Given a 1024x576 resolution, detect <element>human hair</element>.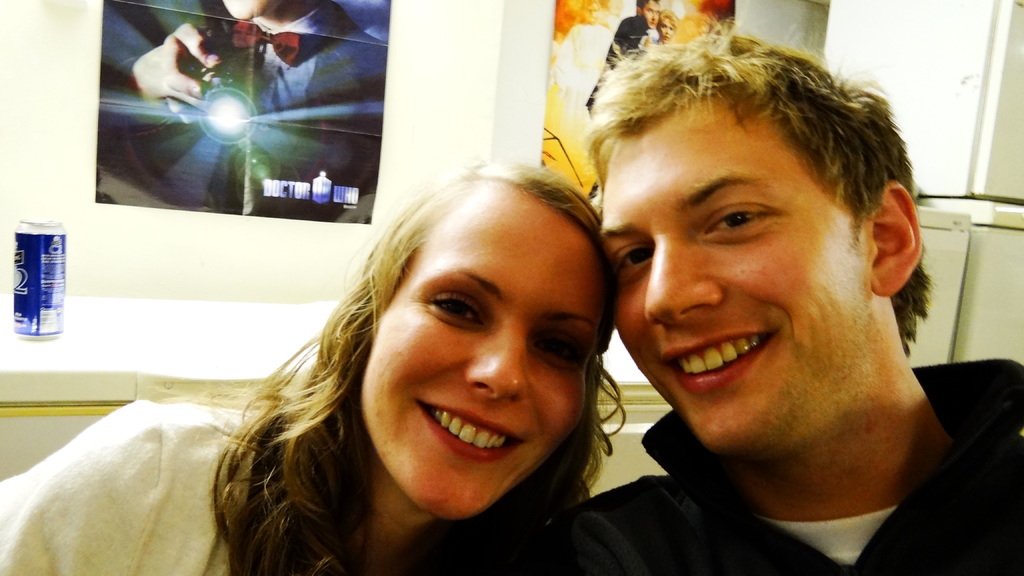
(200, 164, 648, 575).
